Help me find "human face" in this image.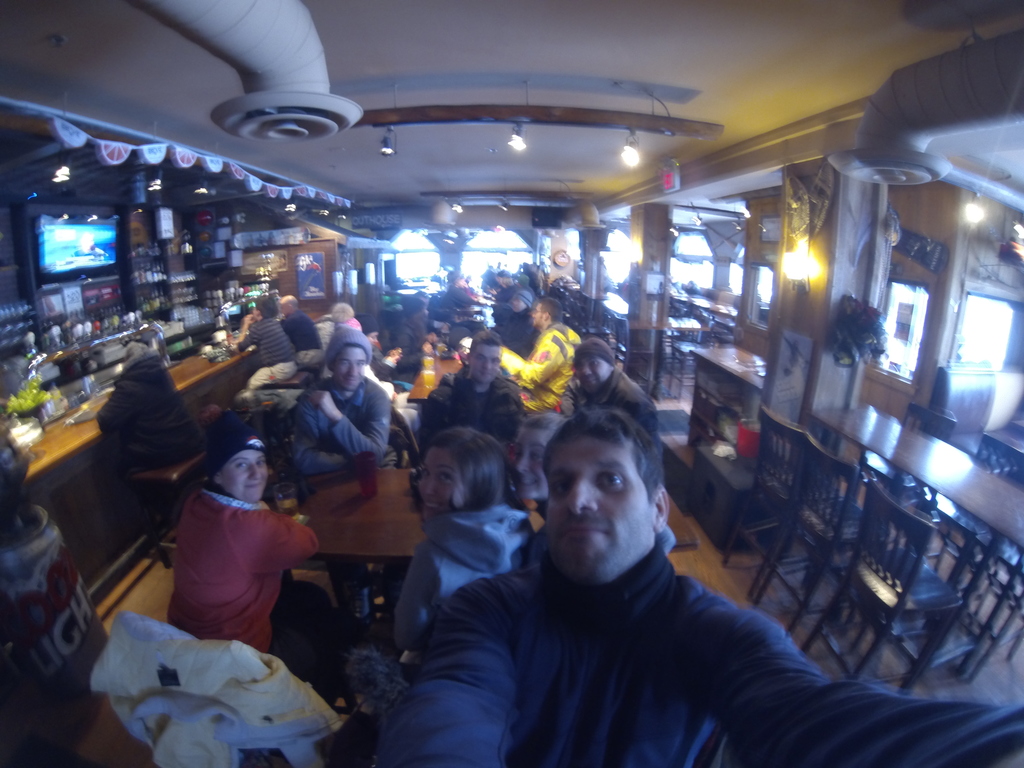
Found it: <region>569, 355, 610, 389</region>.
